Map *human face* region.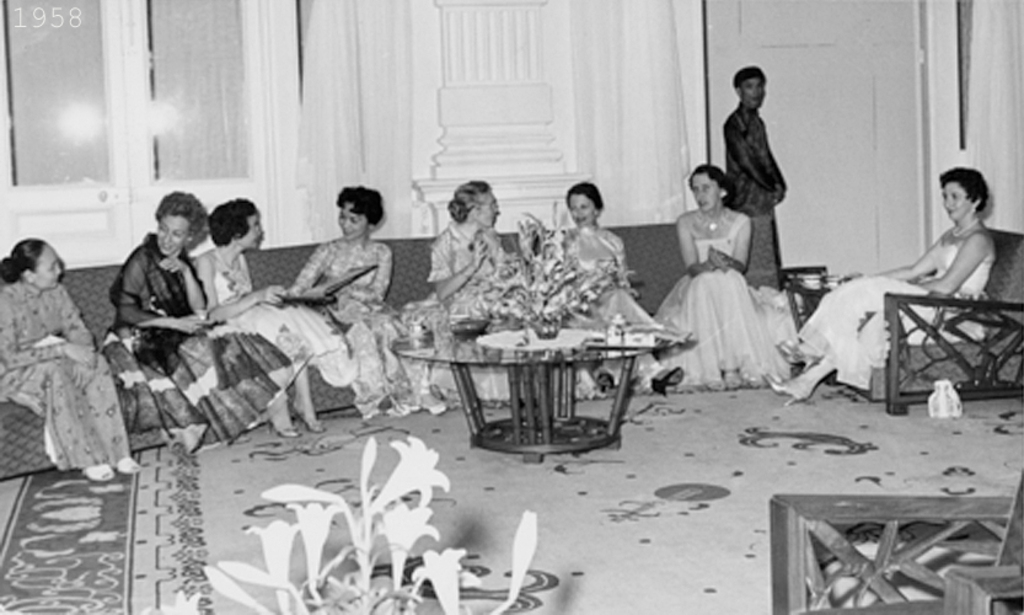
Mapped to [159,214,186,258].
